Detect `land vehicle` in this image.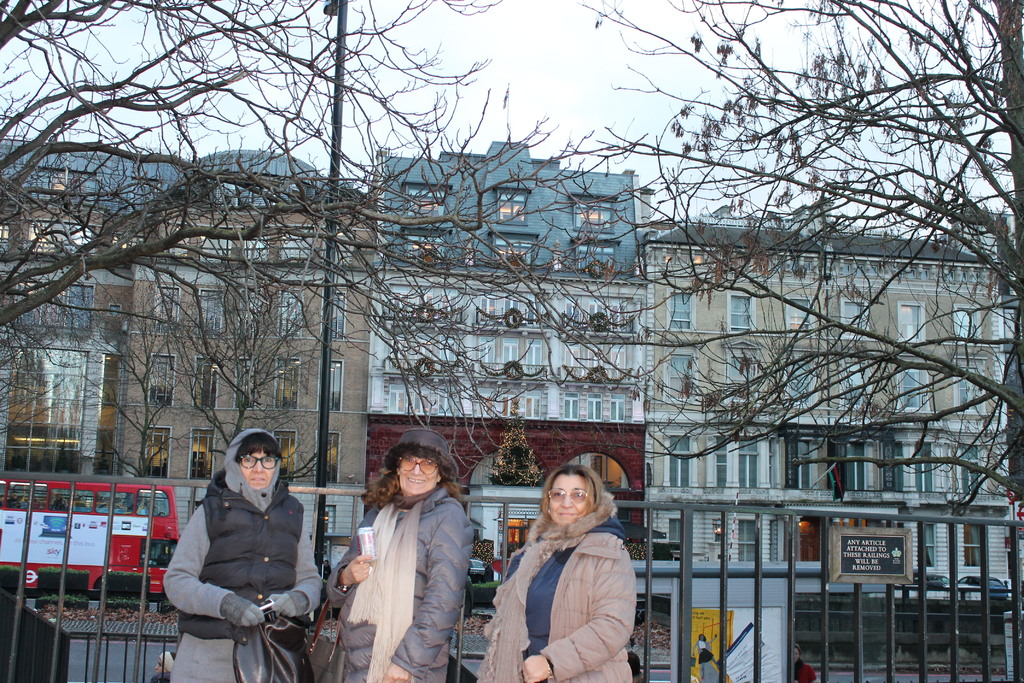
Detection: (966,577,1011,598).
